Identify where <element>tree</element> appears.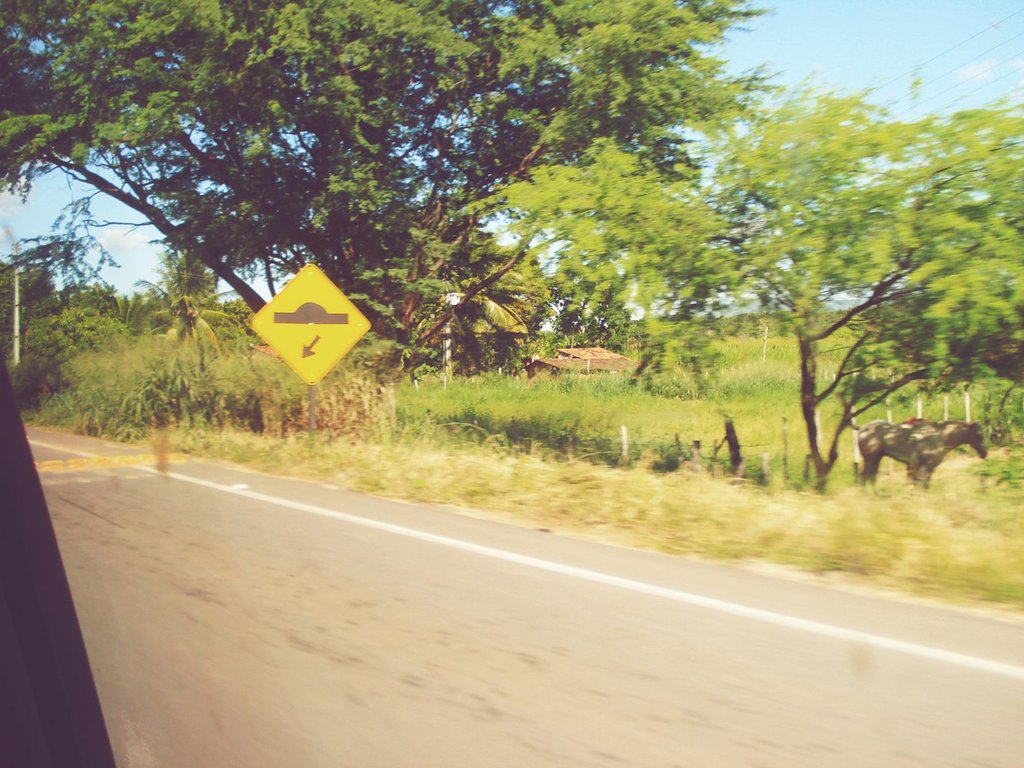
Appears at region(452, 128, 761, 436).
